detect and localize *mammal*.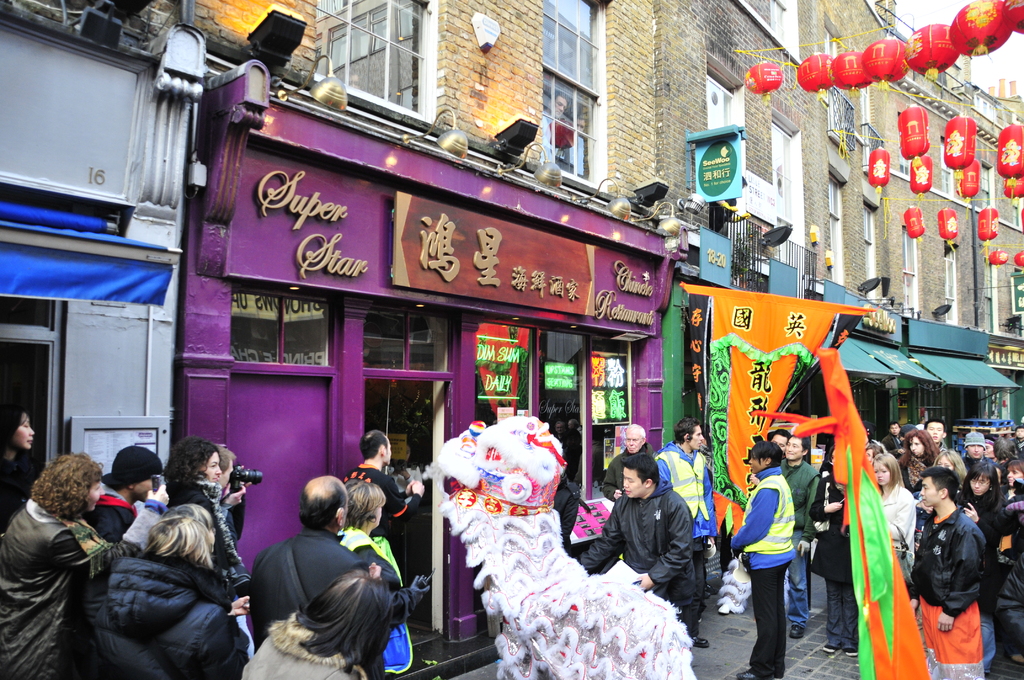
Localized at BBox(955, 457, 1020, 679).
